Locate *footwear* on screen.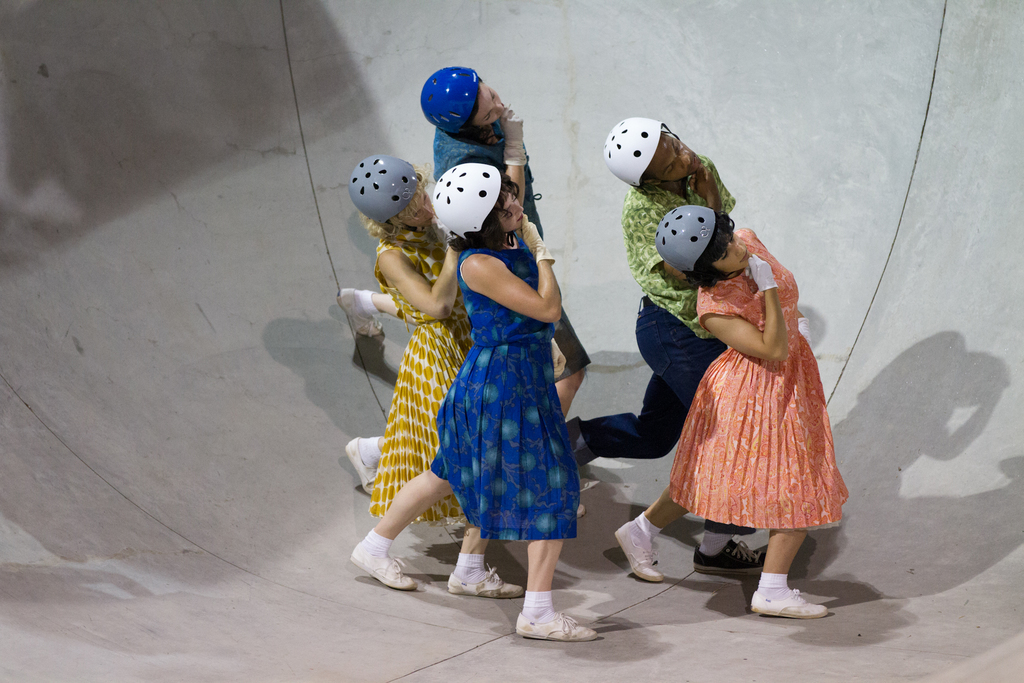
On screen at Rect(442, 567, 527, 595).
